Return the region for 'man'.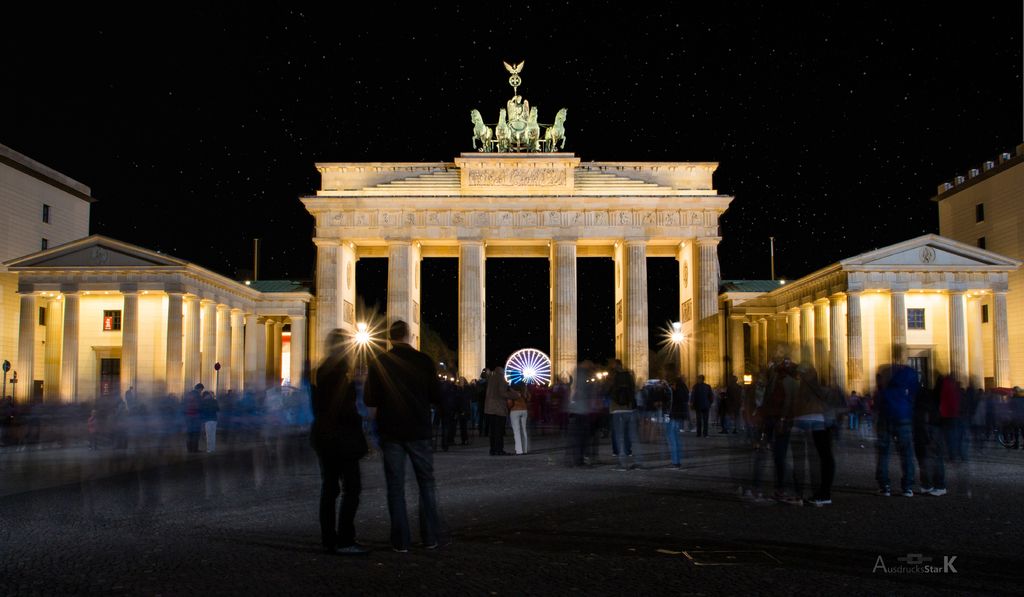
x1=315 y1=329 x2=369 y2=548.
